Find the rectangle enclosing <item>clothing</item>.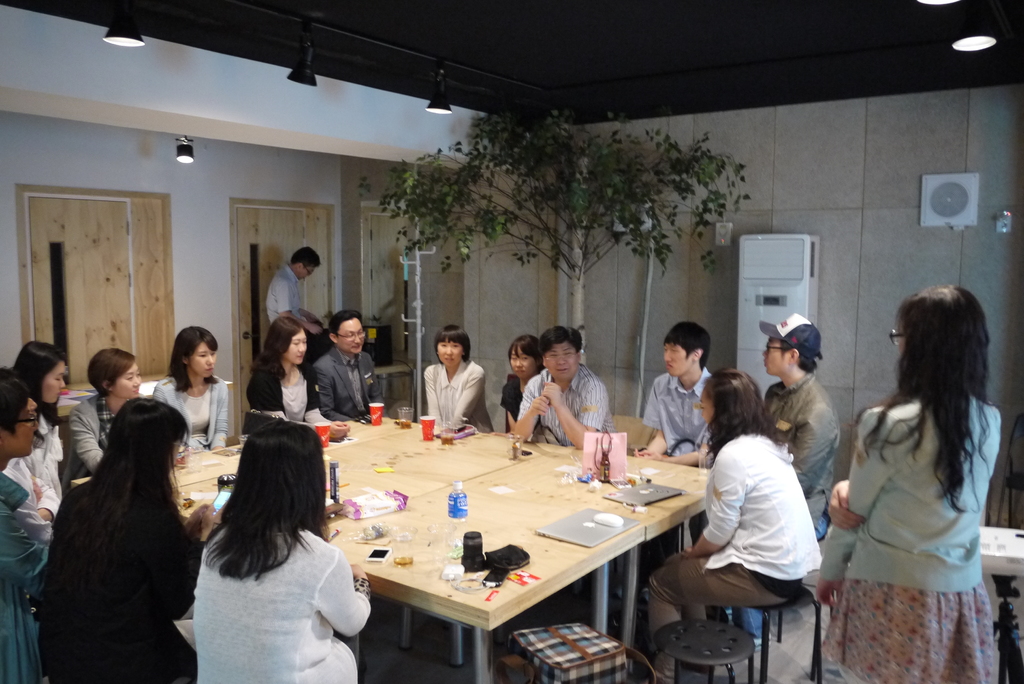
(188,528,371,683).
